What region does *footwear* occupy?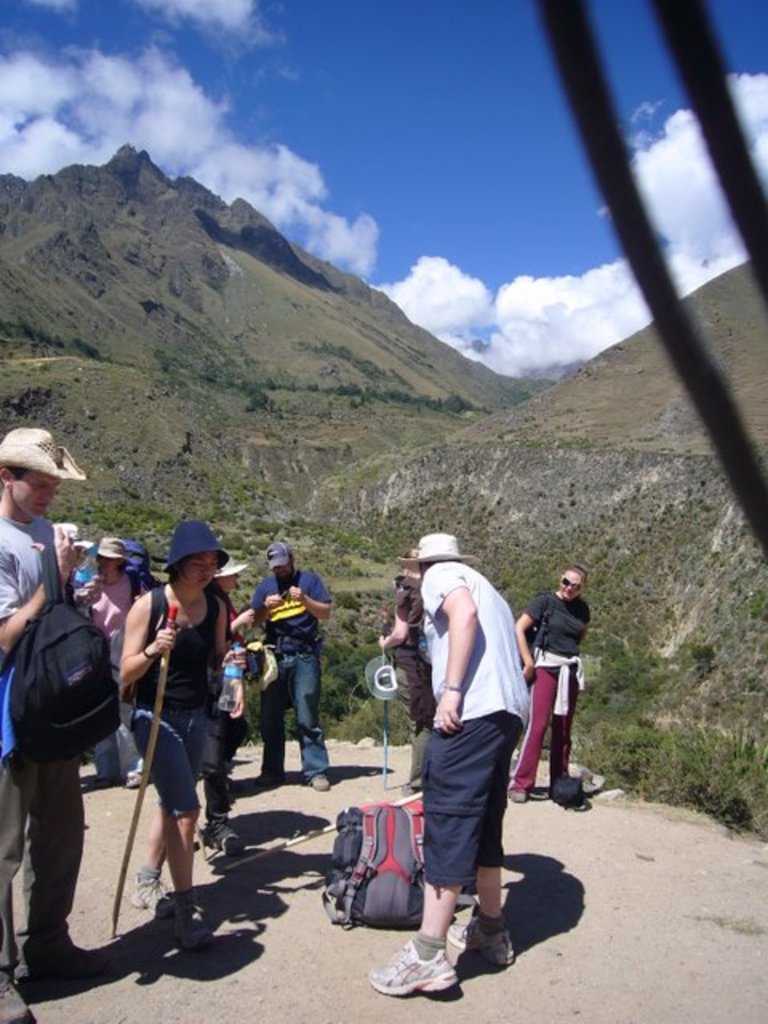
x1=131 y1=866 x2=179 y2=920.
